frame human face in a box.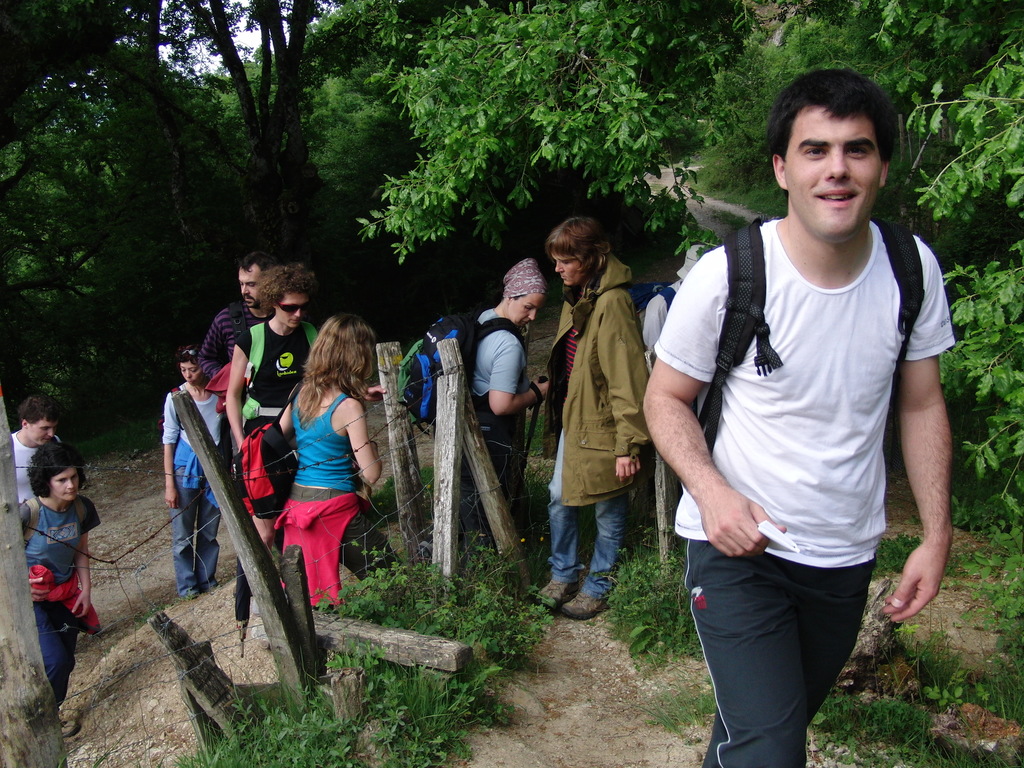
<bbox>179, 363, 202, 388</bbox>.
